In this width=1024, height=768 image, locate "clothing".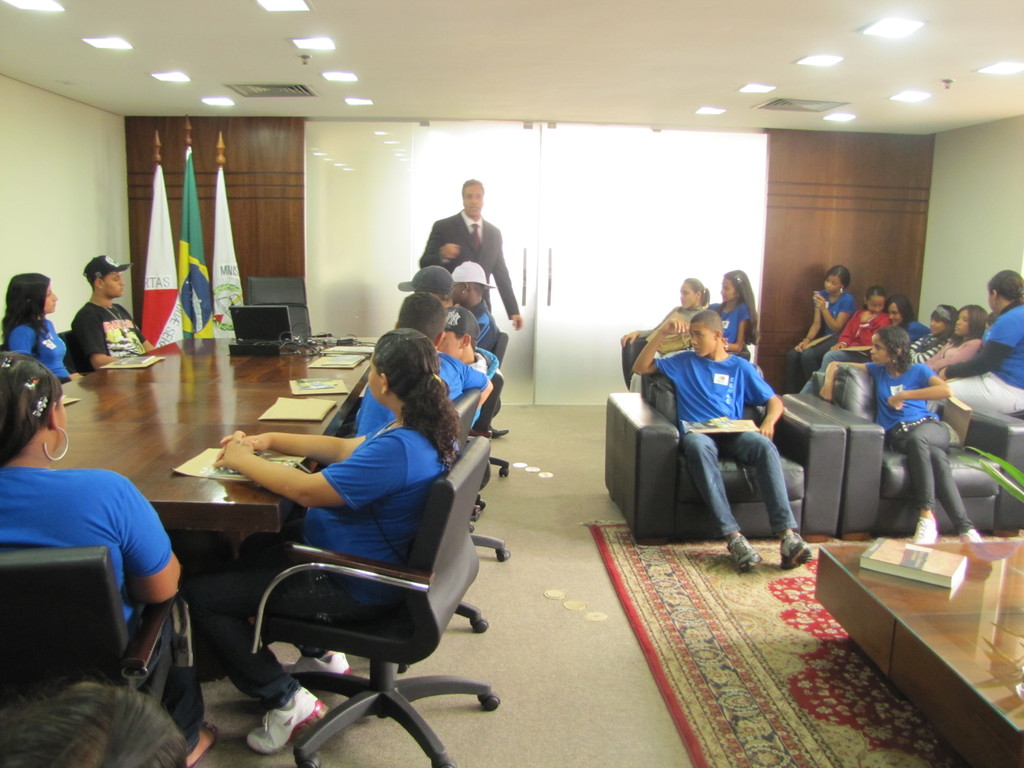
Bounding box: 422,205,526,317.
